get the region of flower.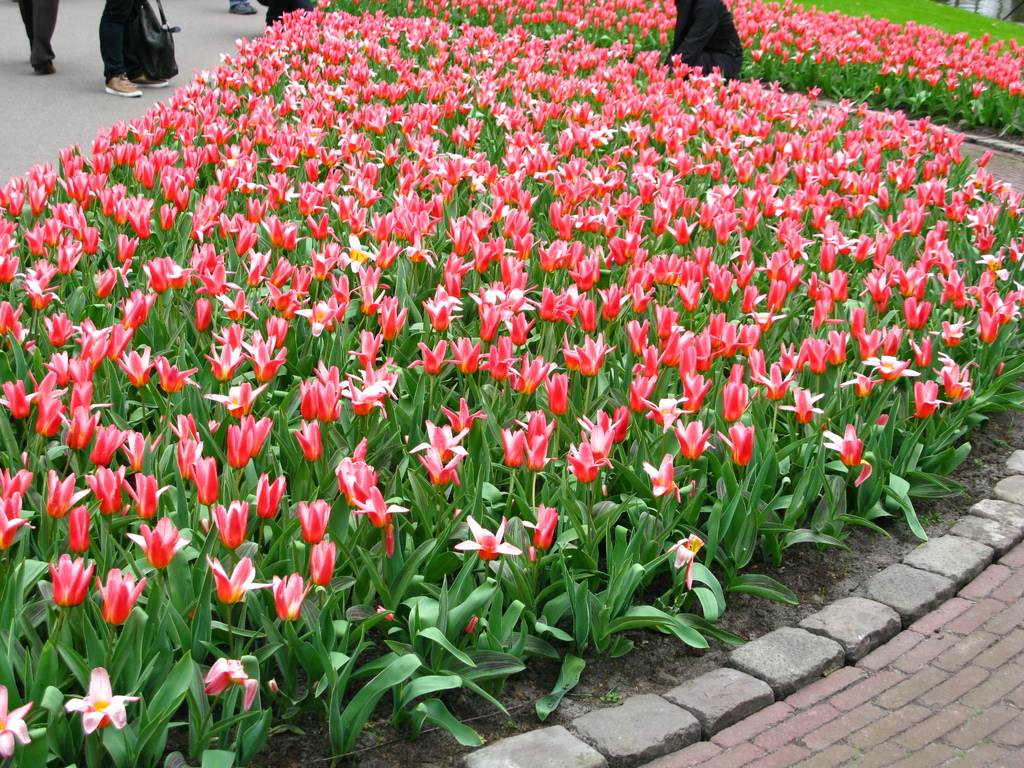
bbox(0, 687, 32, 761).
